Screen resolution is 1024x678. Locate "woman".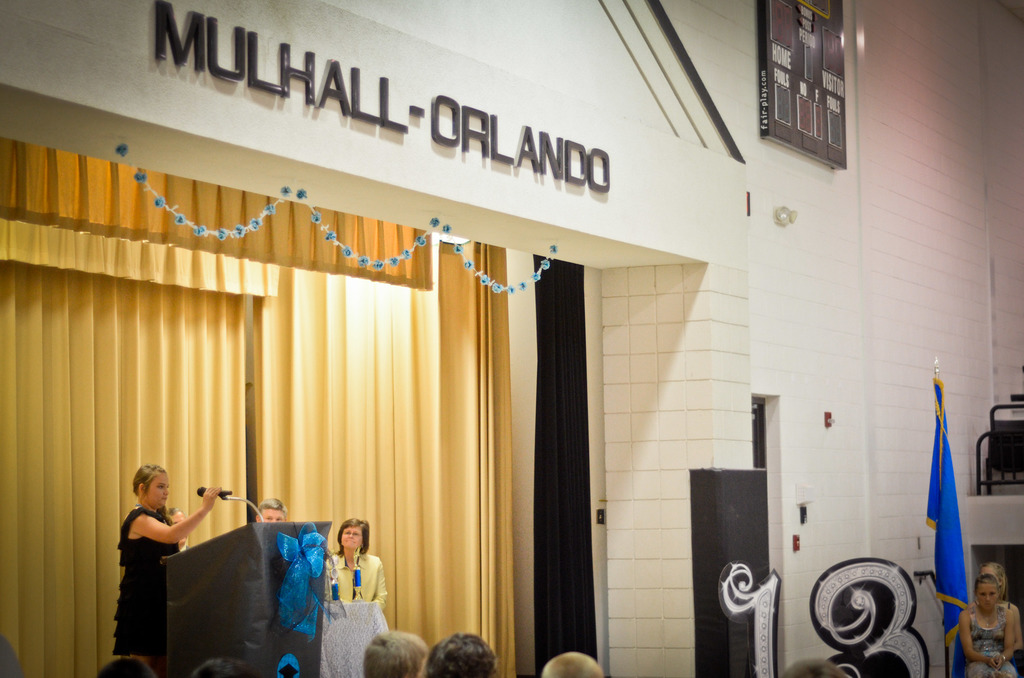
crop(959, 575, 1018, 677).
